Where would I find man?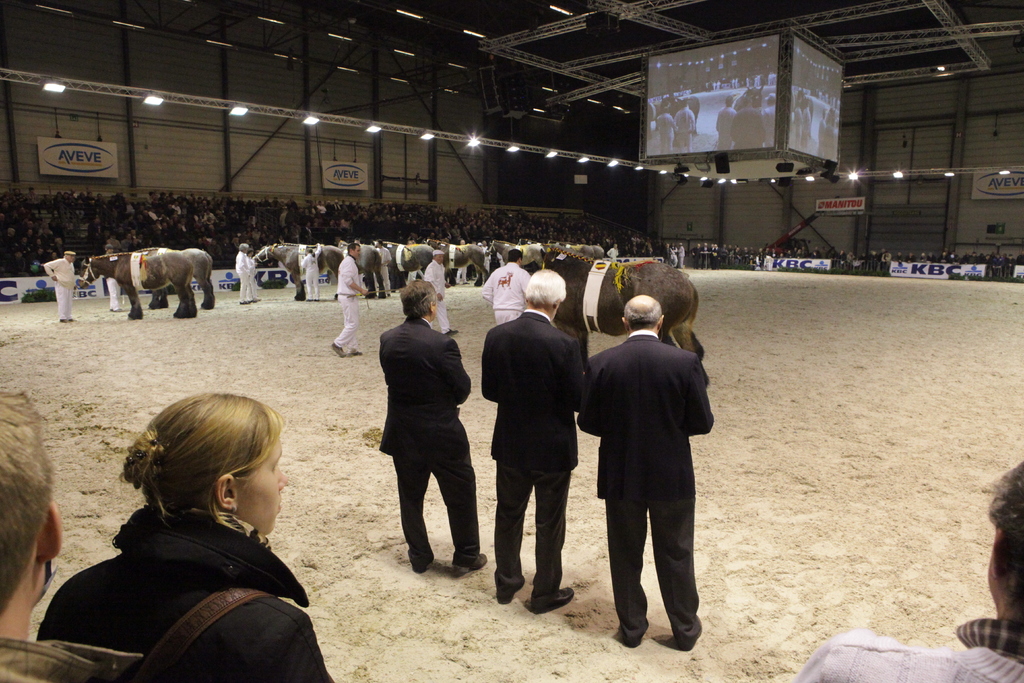
At 483,247,527,321.
